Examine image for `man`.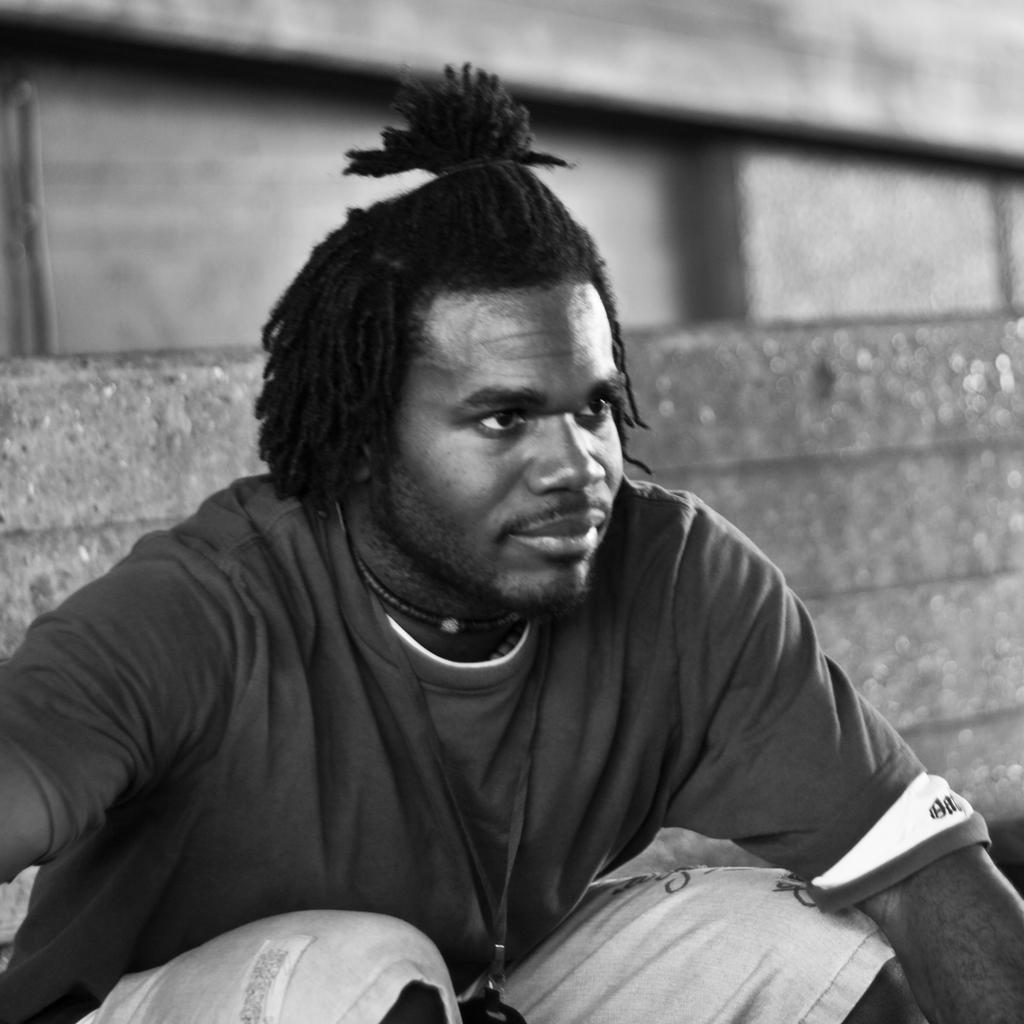
Examination result: rect(0, 124, 972, 1006).
